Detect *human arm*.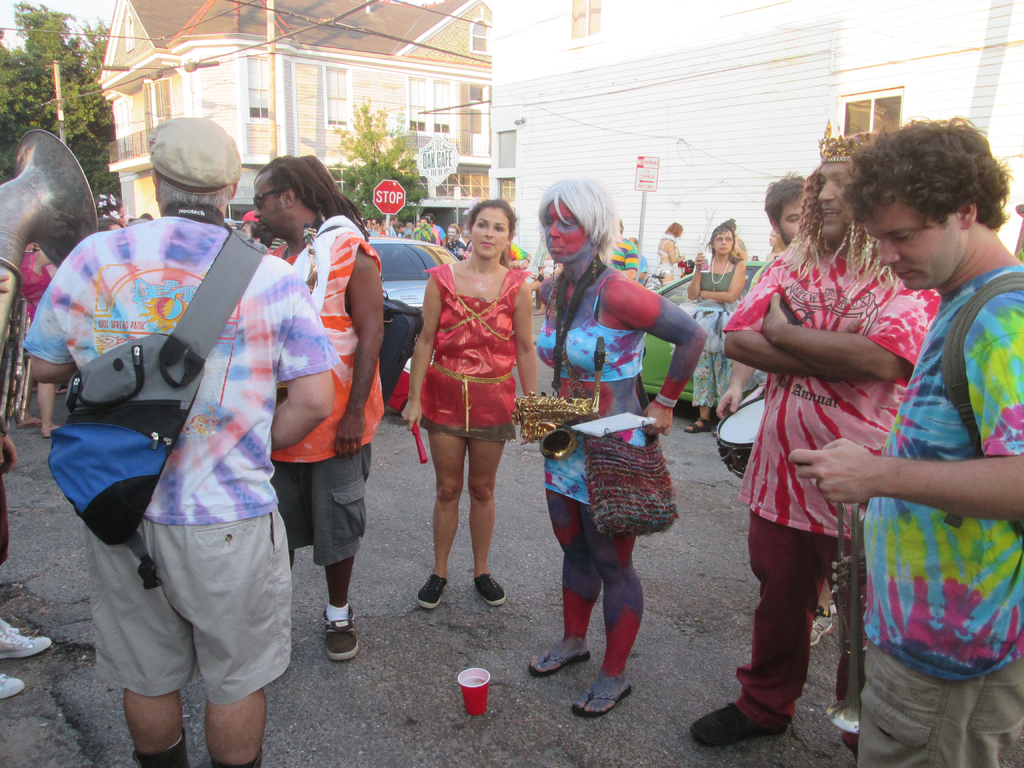
Detected at BBox(684, 252, 707, 300).
